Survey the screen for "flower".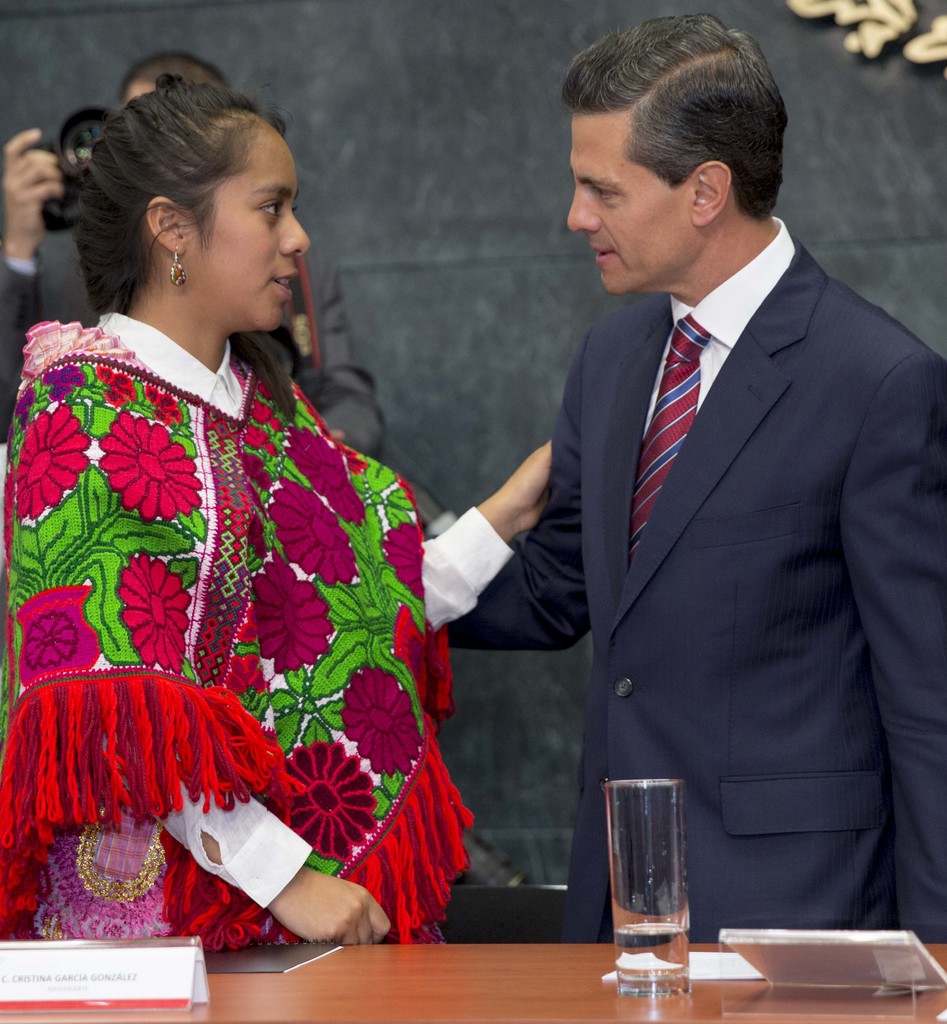
Survey found: {"left": 14, "top": 403, "right": 100, "bottom": 518}.
